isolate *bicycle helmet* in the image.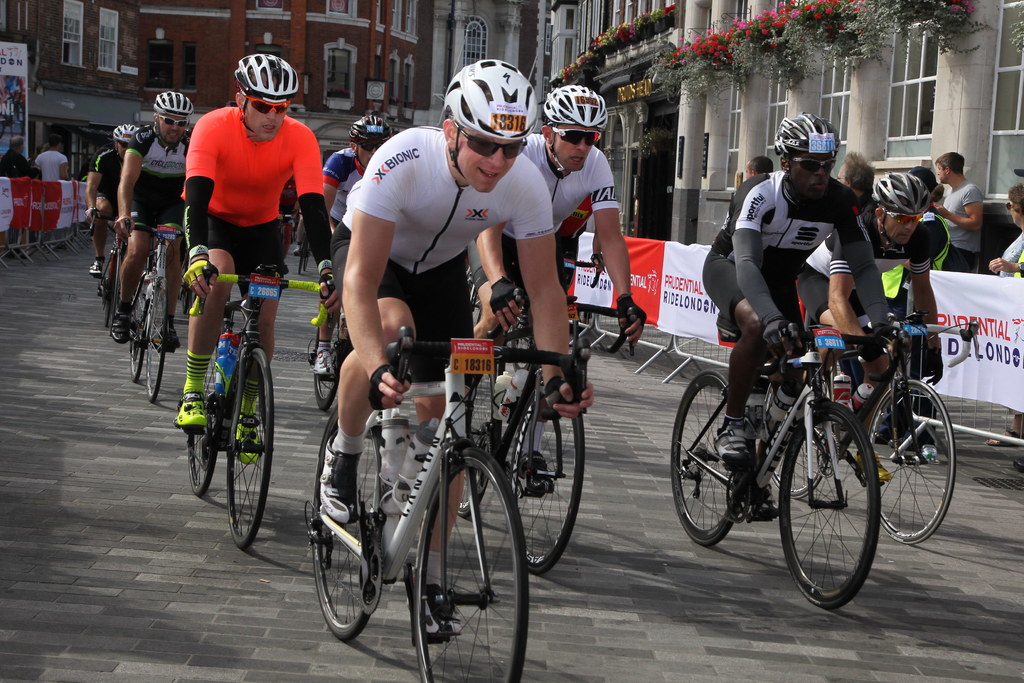
Isolated region: (874, 172, 934, 211).
